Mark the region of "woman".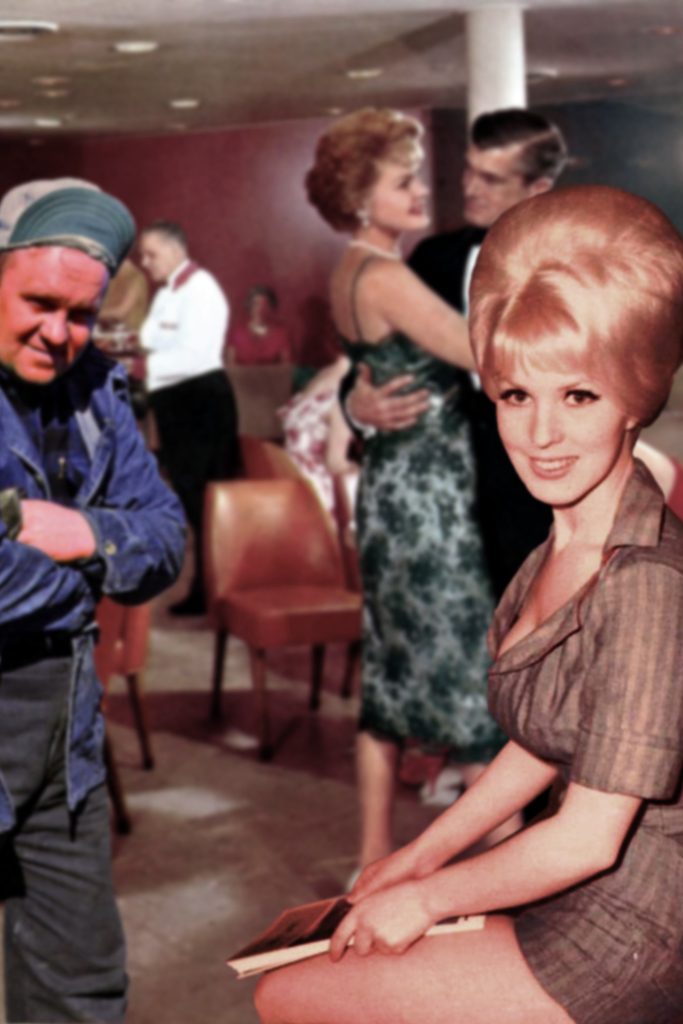
Region: region(304, 111, 523, 865).
